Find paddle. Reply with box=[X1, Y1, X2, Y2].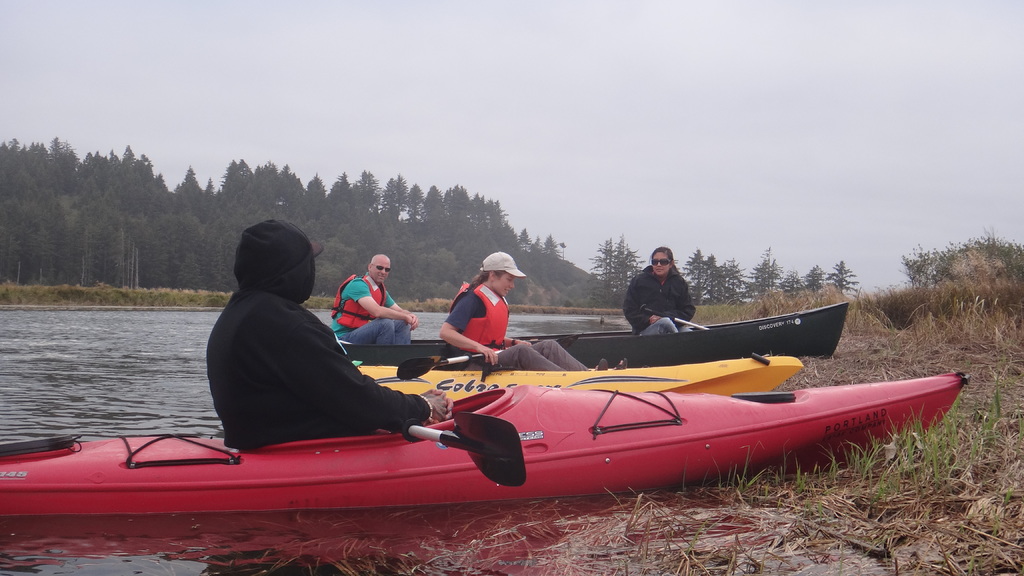
box=[401, 334, 534, 382].
